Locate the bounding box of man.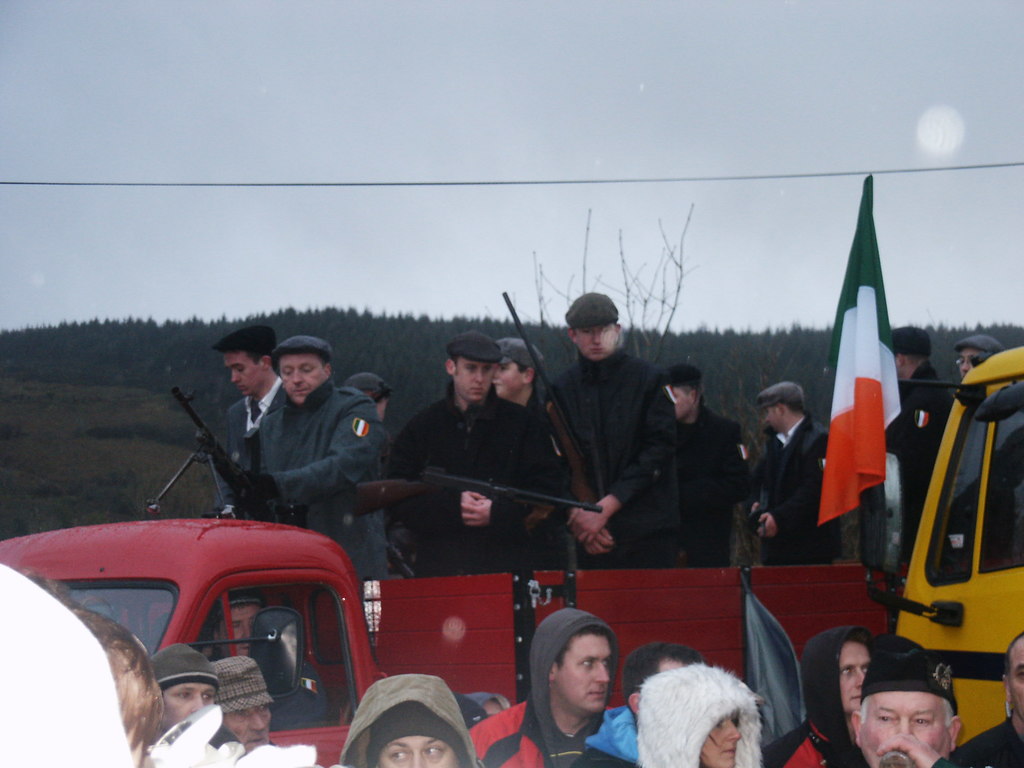
Bounding box: <box>660,364,746,566</box>.
